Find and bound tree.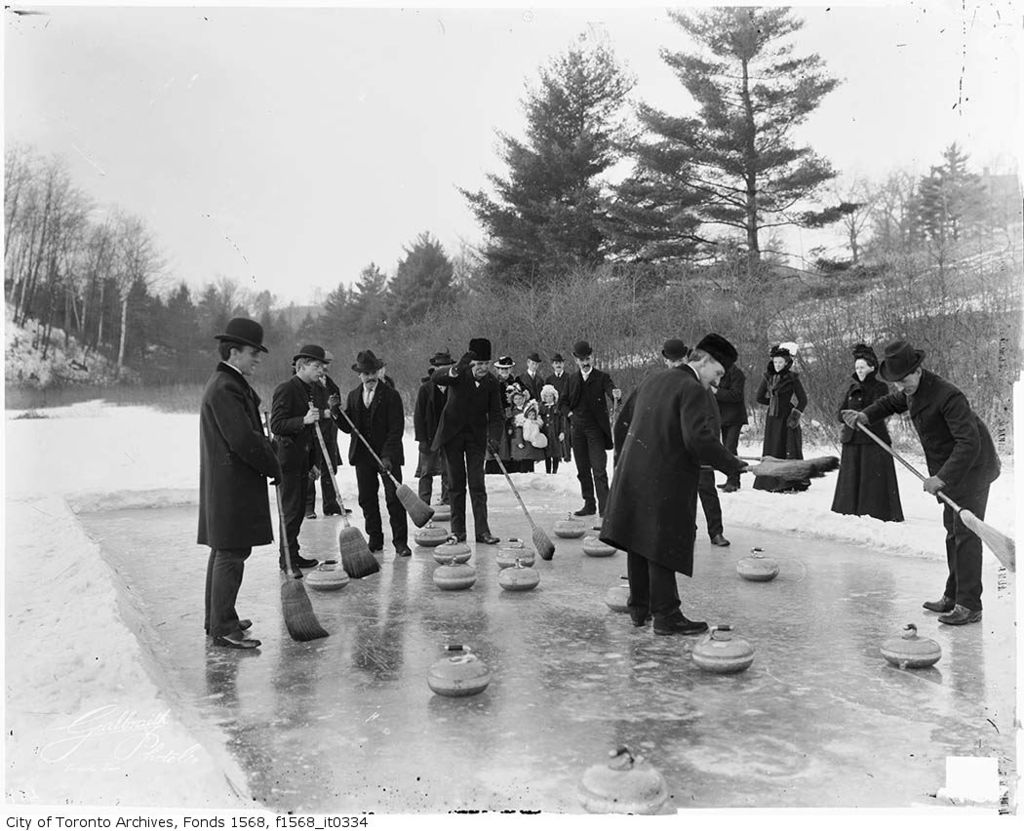
Bound: region(599, 0, 865, 333).
